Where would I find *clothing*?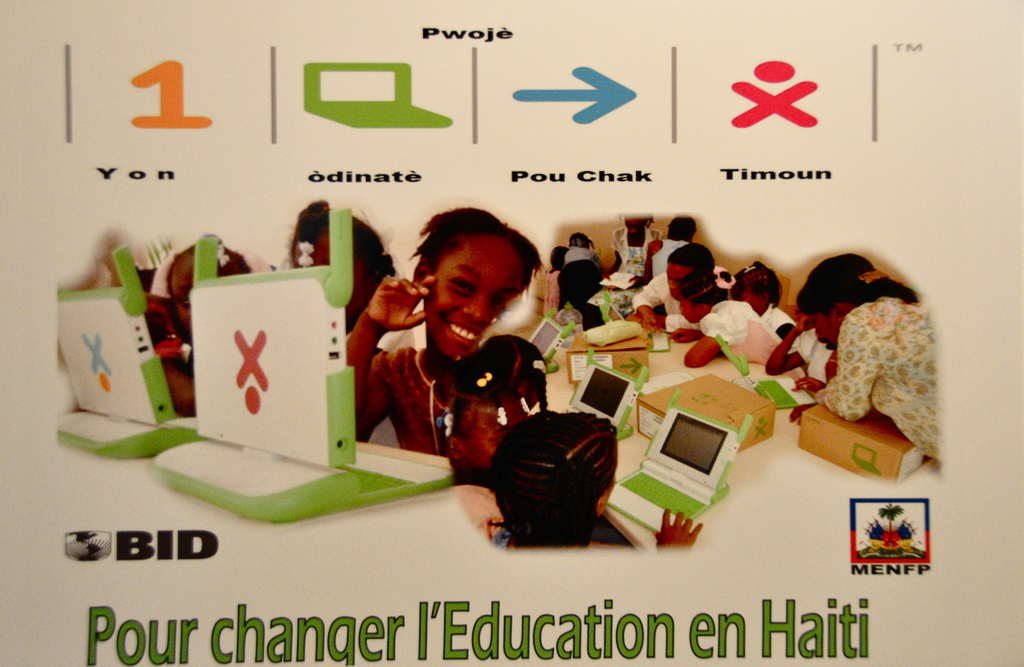
At detection(462, 484, 510, 546).
